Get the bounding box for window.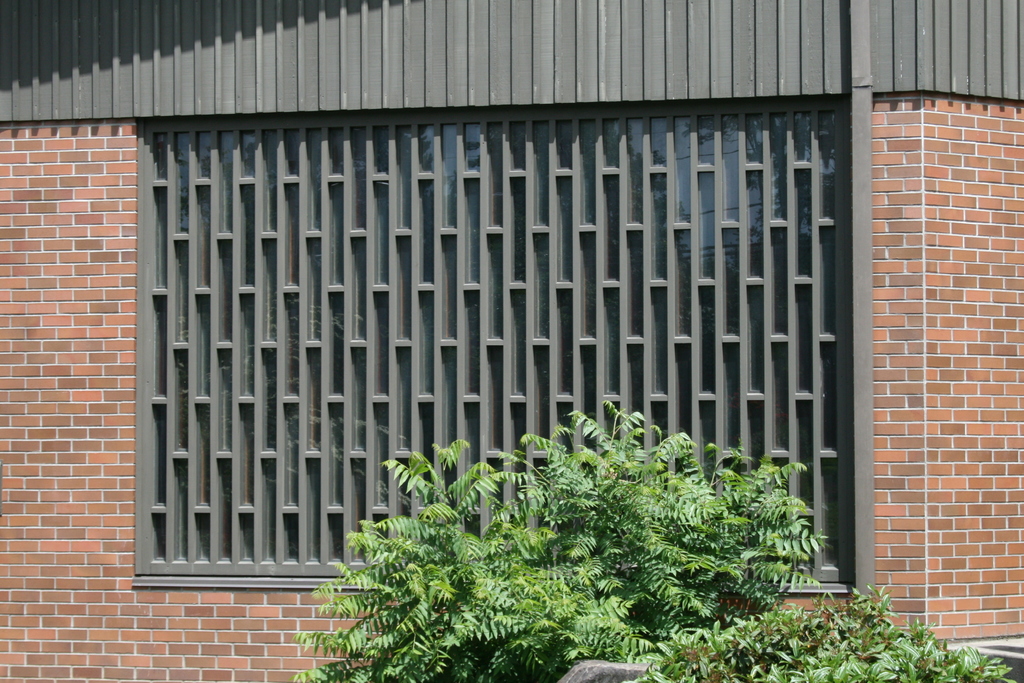
bbox=[132, 105, 845, 593].
